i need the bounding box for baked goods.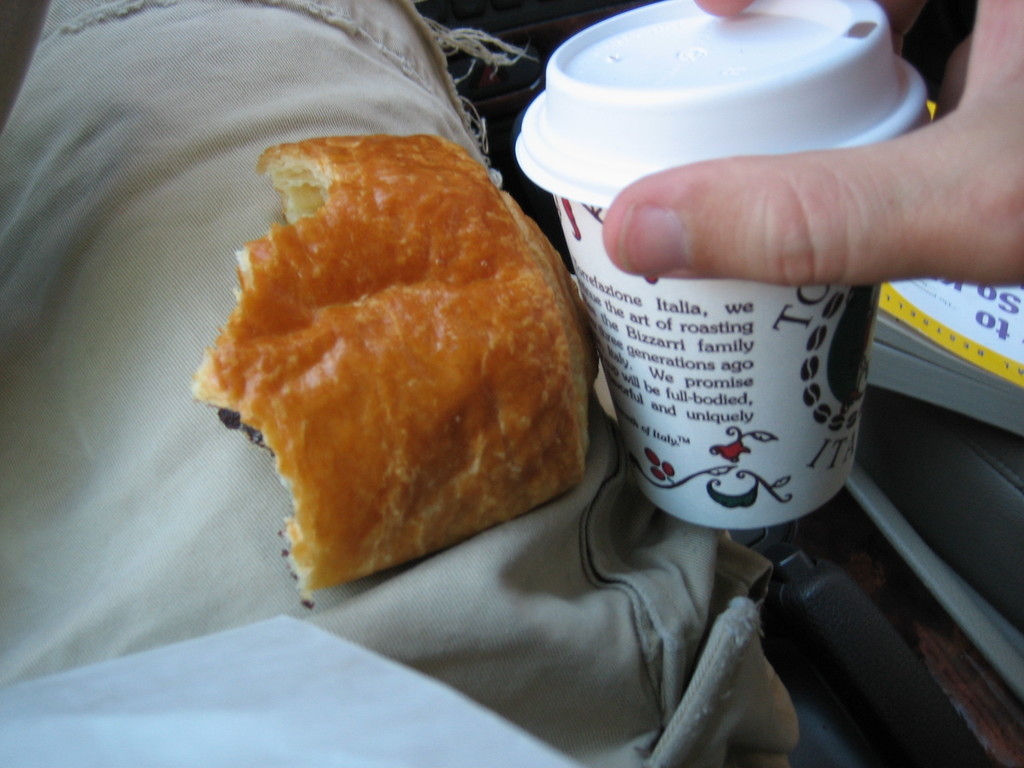
Here it is: BBox(188, 134, 606, 614).
